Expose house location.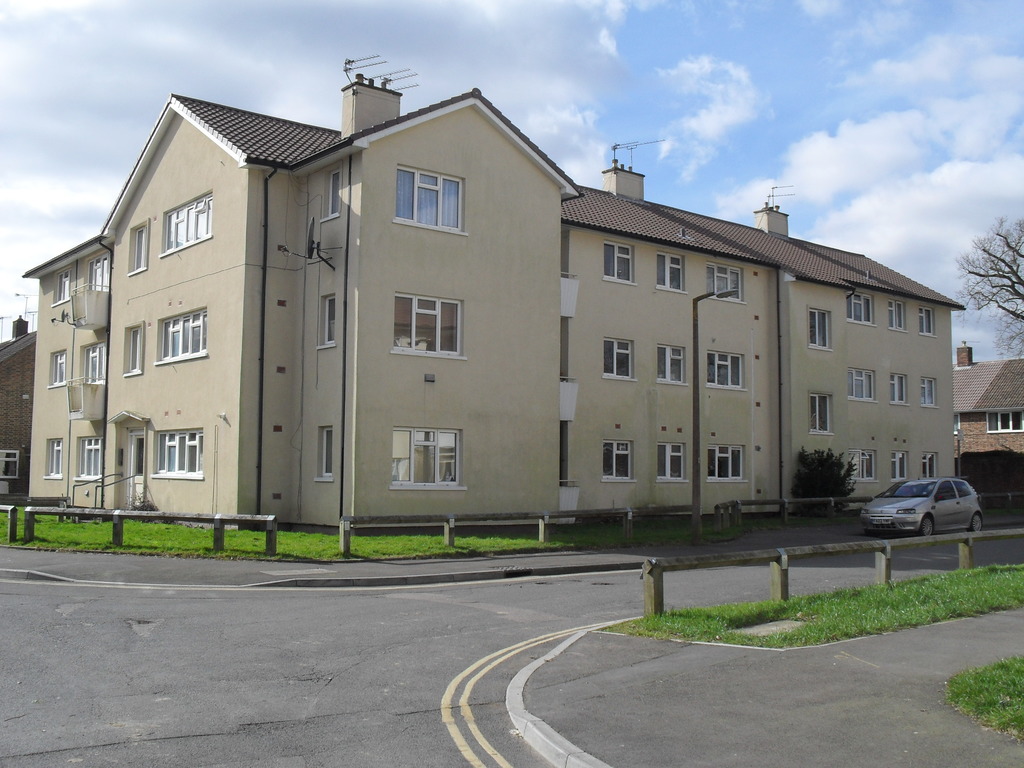
Exposed at select_region(15, 58, 968, 544).
